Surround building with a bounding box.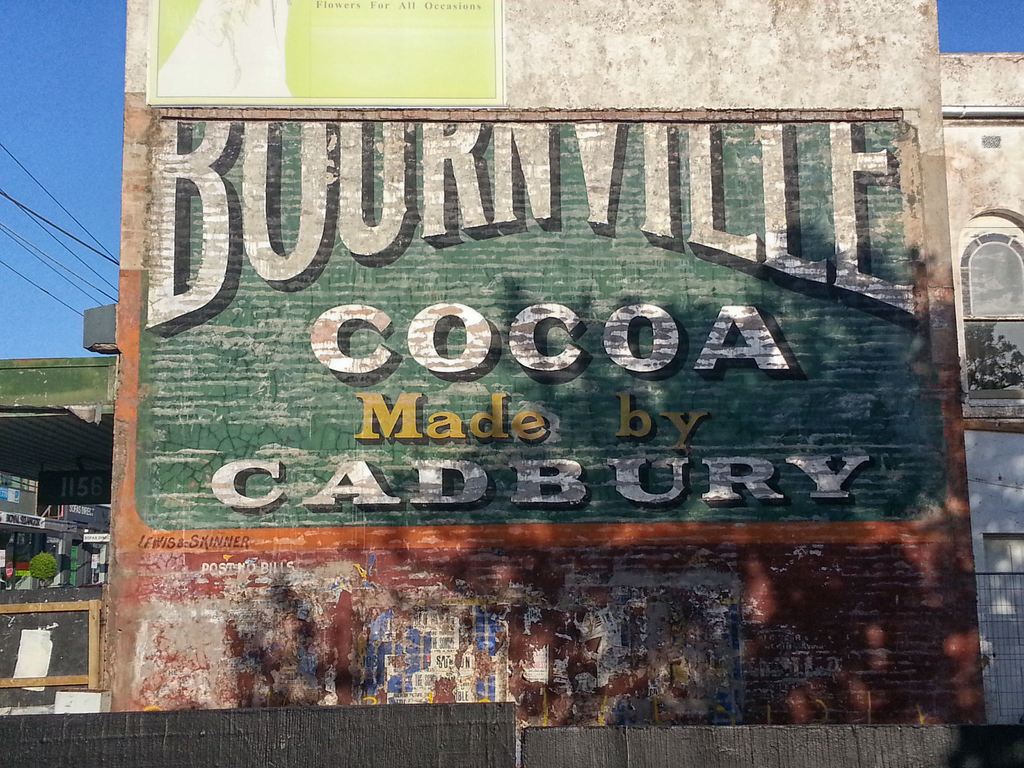
box(940, 53, 1023, 722).
